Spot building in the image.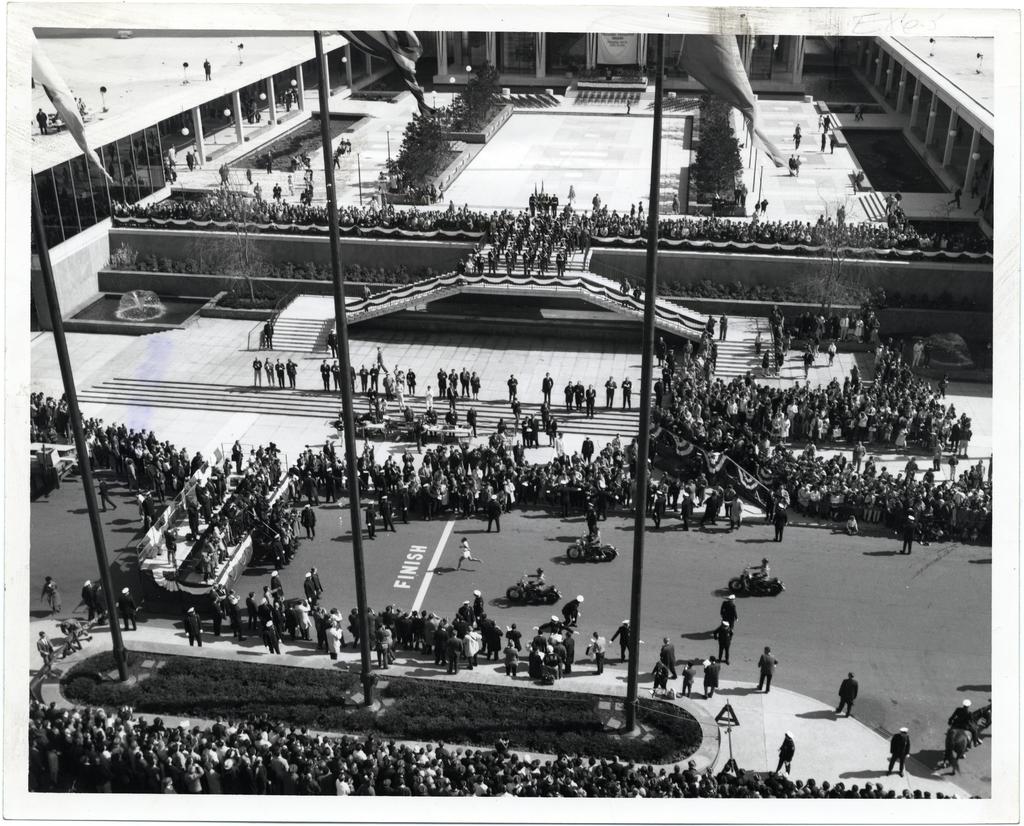
building found at bbox=(31, 33, 991, 328).
